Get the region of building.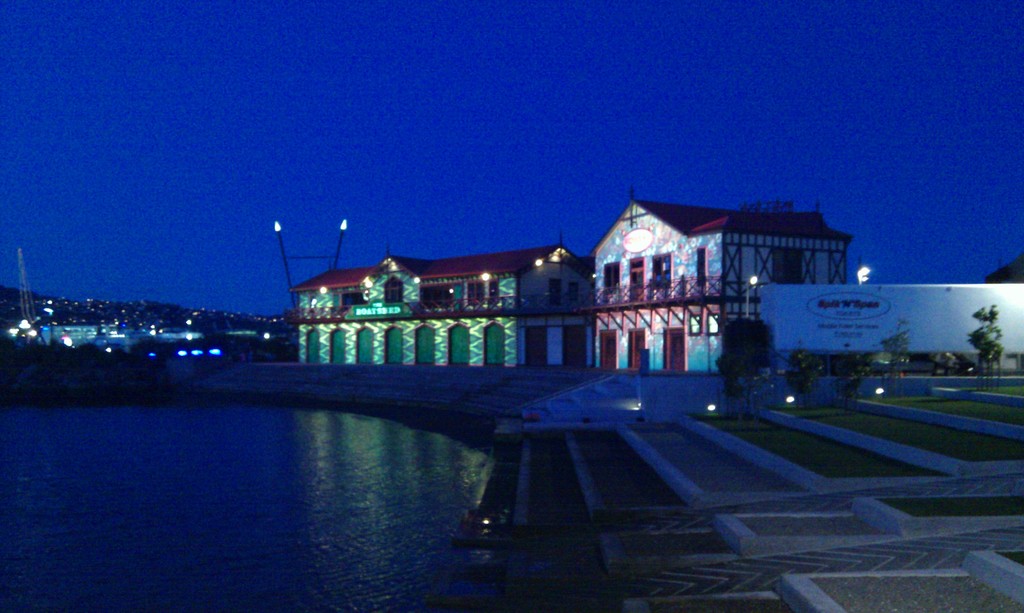
x1=588 y1=193 x2=855 y2=378.
